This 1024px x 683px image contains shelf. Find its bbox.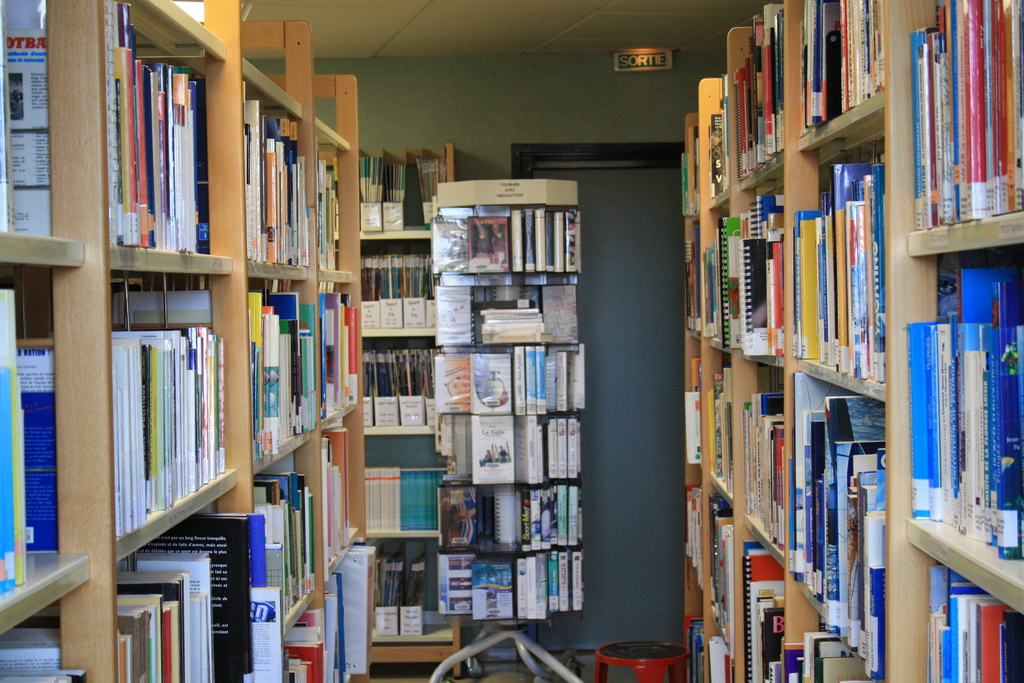
<region>440, 545, 593, 566</region>.
